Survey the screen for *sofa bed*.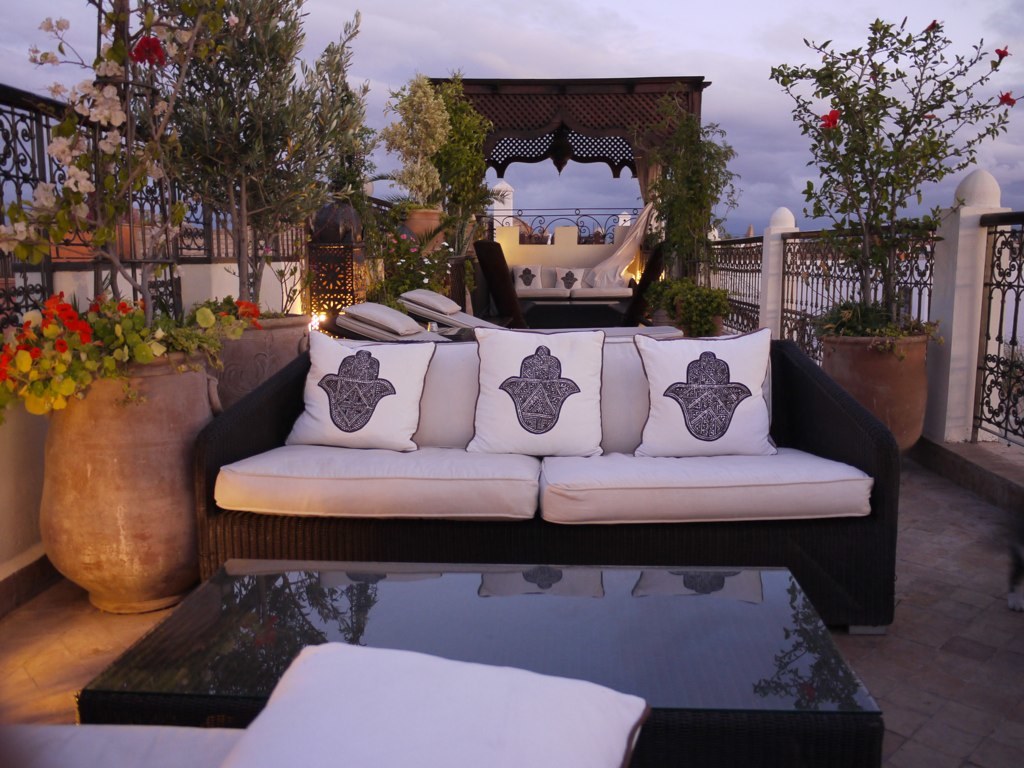
Survey found: [191, 330, 906, 637].
